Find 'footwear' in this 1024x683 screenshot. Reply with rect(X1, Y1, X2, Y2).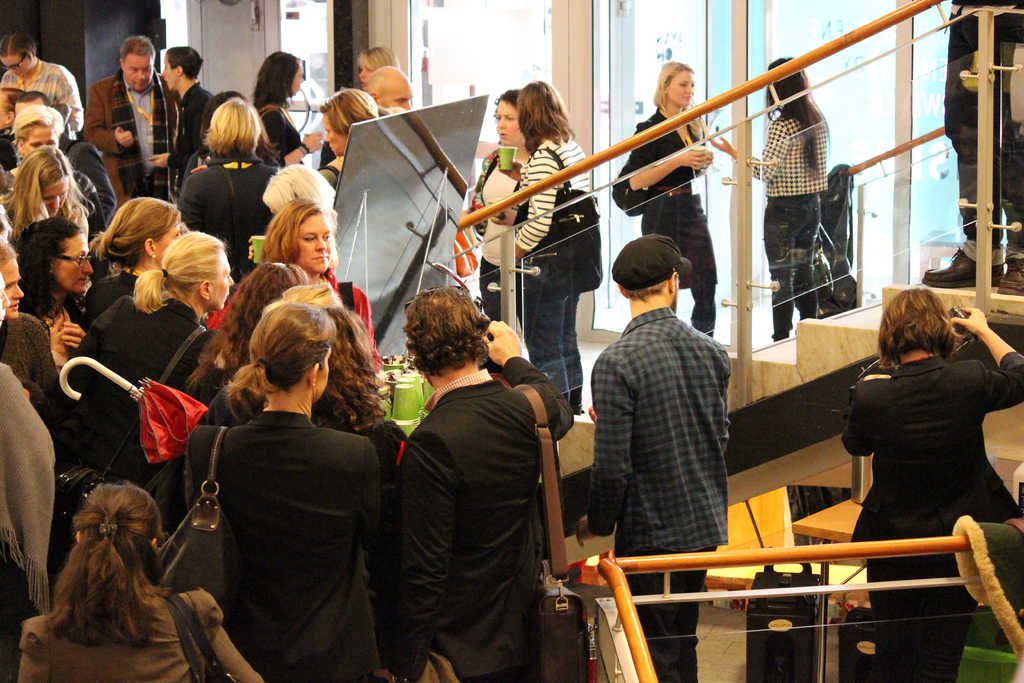
rect(922, 247, 1007, 288).
